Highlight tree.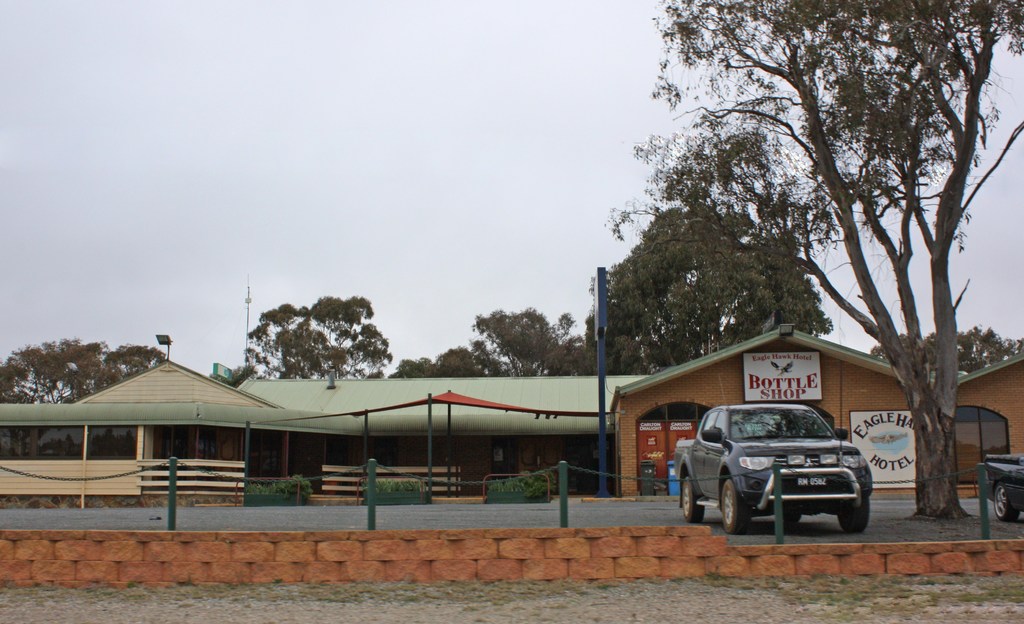
Highlighted region: [472,305,554,376].
